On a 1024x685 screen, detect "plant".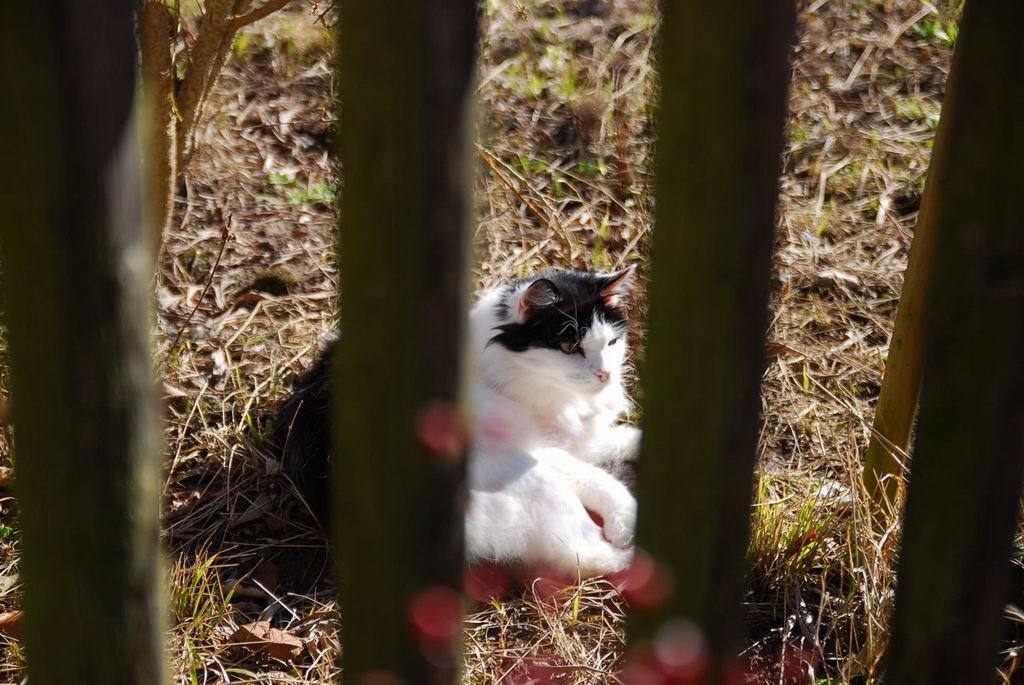
[624,10,660,39].
